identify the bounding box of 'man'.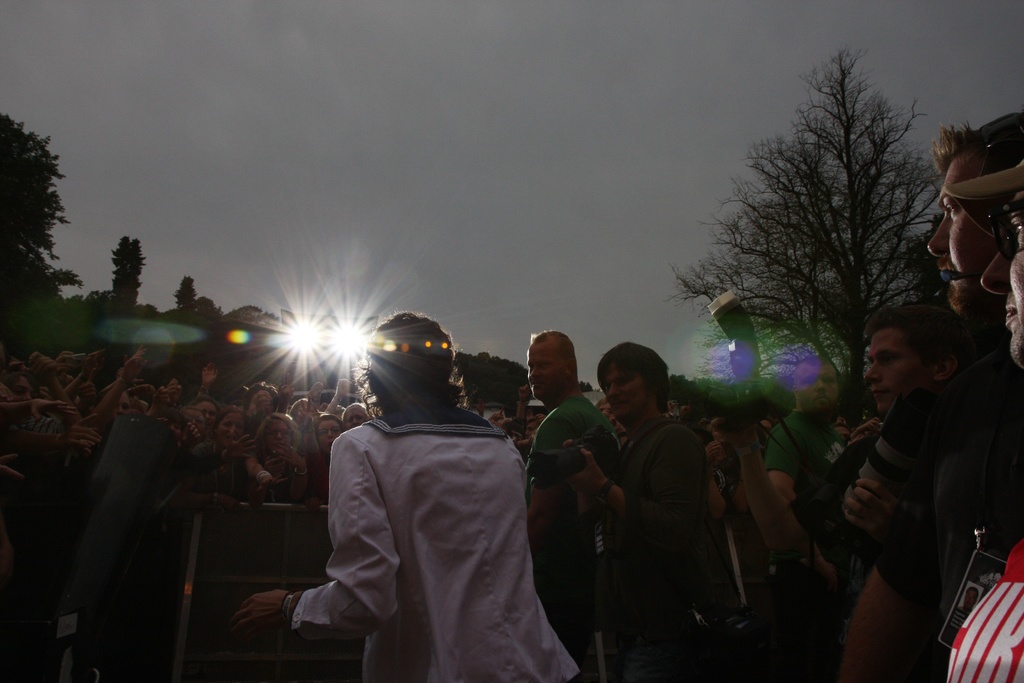
x1=762 y1=355 x2=876 y2=579.
